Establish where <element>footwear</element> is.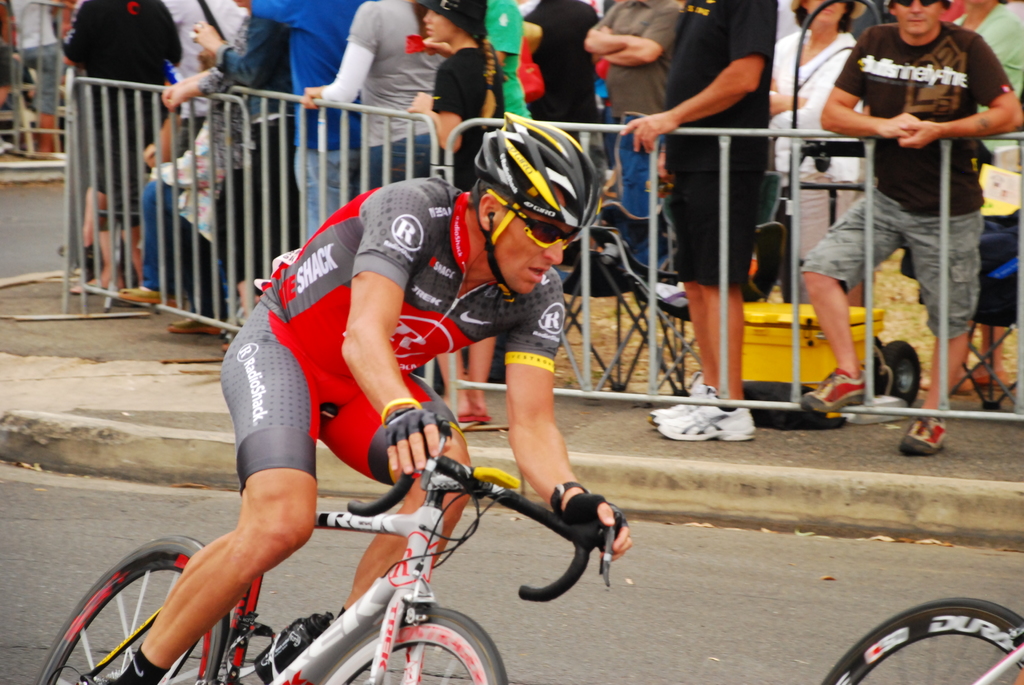
Established at x1=901 y1=406 x2=945 y2=459.
